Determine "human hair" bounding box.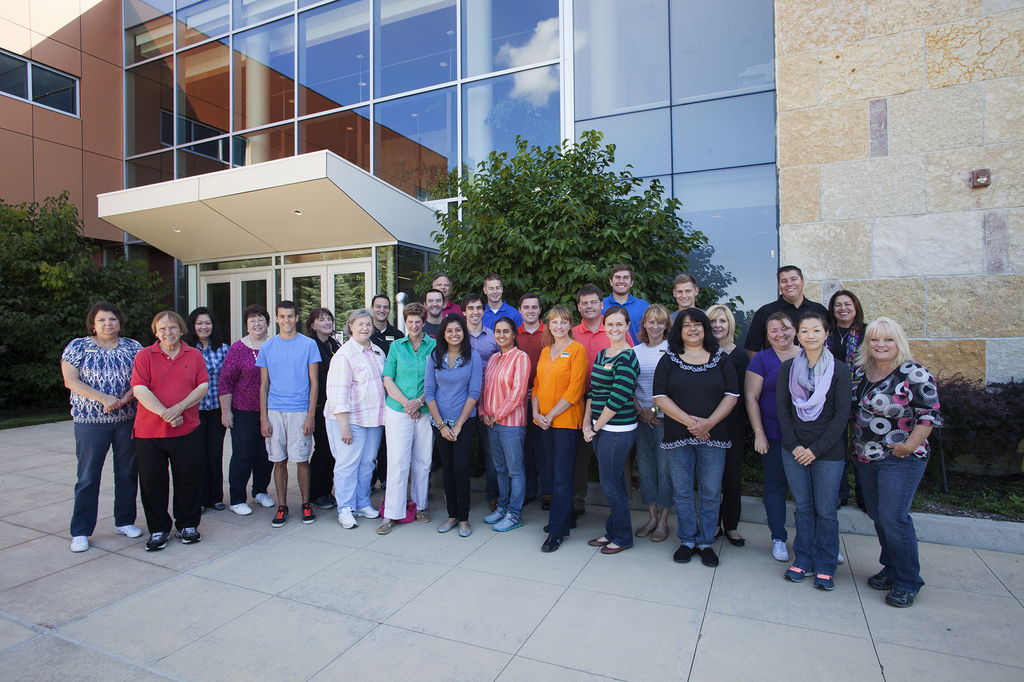
Determined: x1=493, y1=315, x2=519, y2=349.
